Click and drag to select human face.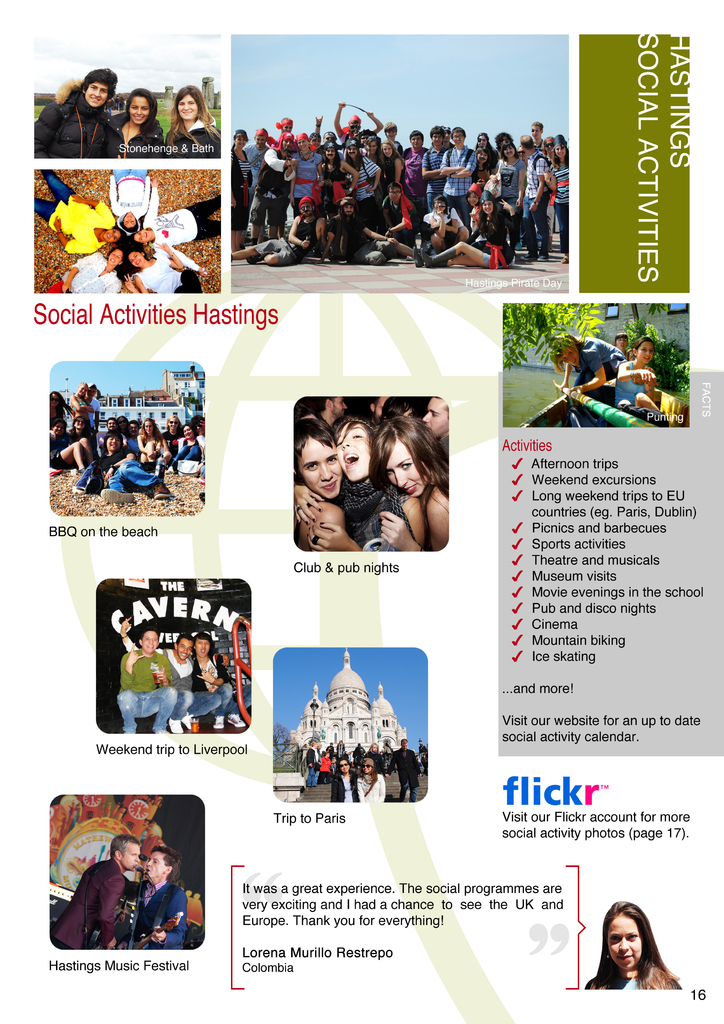
Selection: box=[195, 638, 211, 659].
